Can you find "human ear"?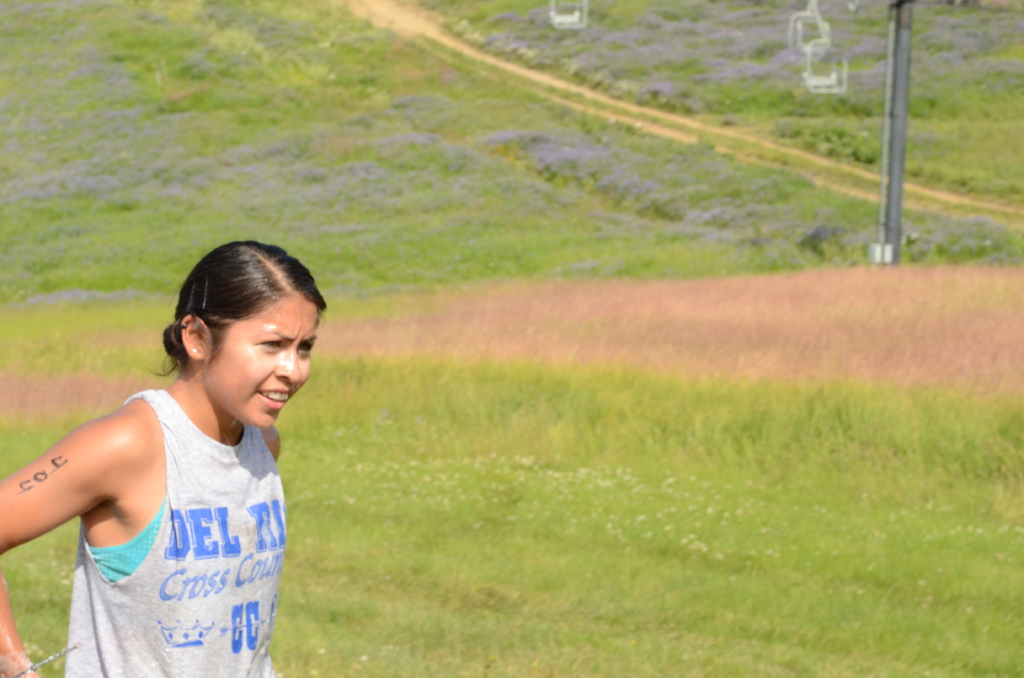
Yes, bounding box: (left=181, top=316, right=207, bottom=359).
